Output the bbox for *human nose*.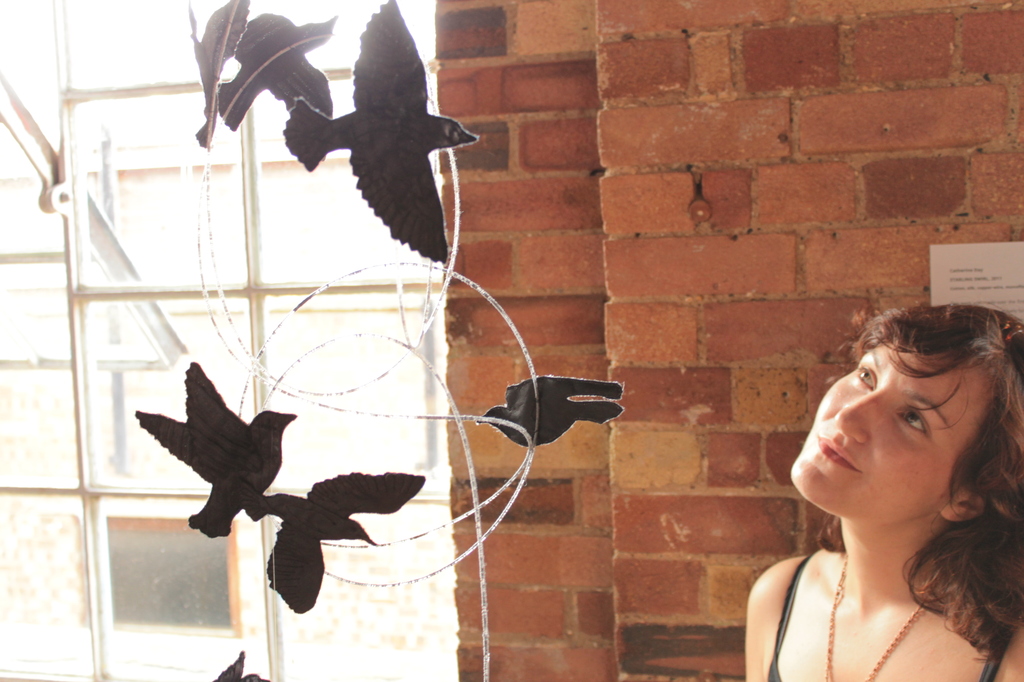
(left=834, top=388, right=892, bottom=446).
